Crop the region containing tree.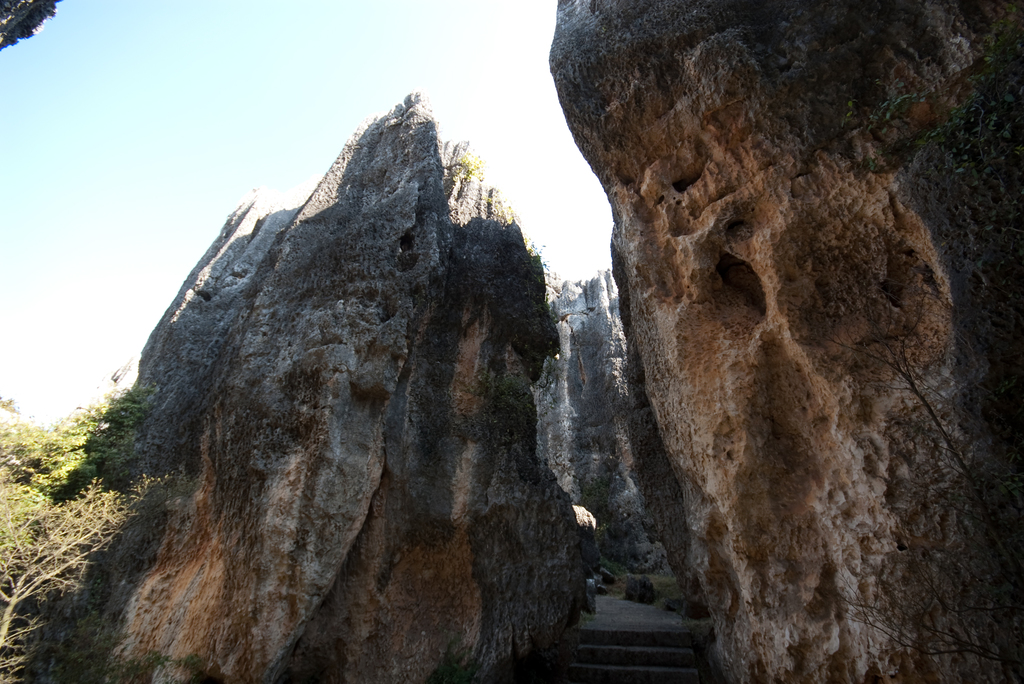
Crop region: (0, 384, 168, 476).
